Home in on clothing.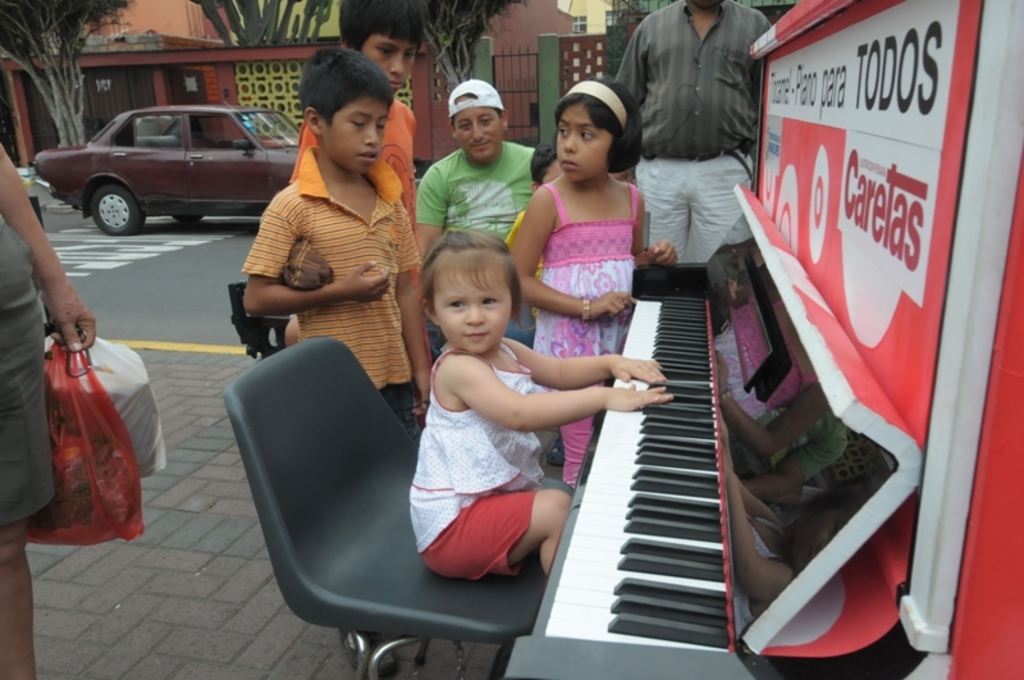
Homed in at rect(415, 343, 544, 579).
